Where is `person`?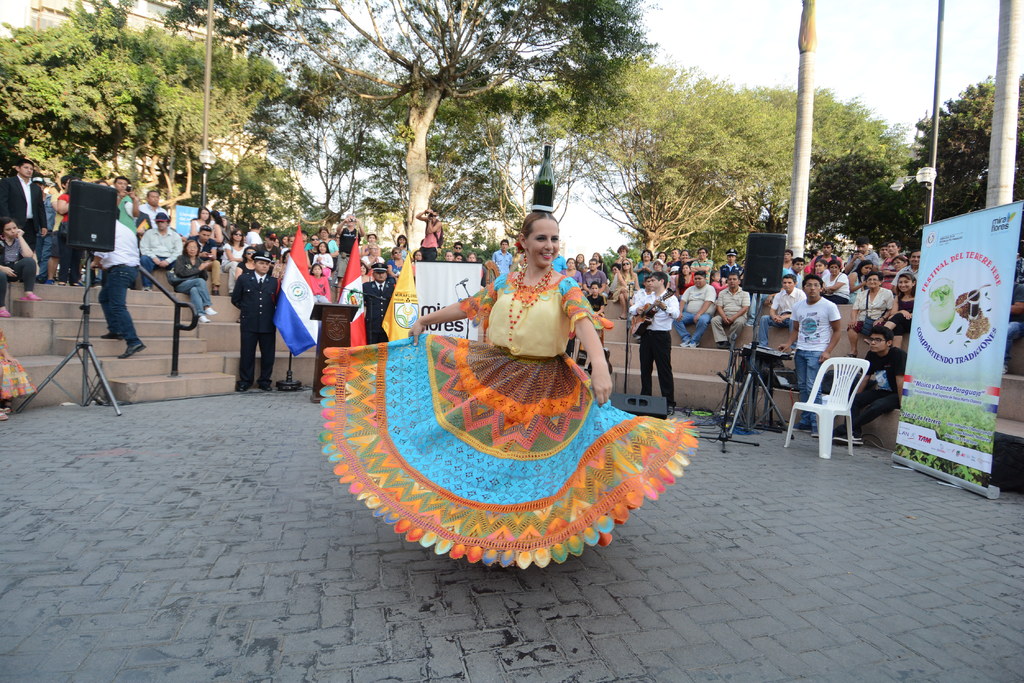
pyautogui.locateOnScreen(790, 257, 804, 291).
